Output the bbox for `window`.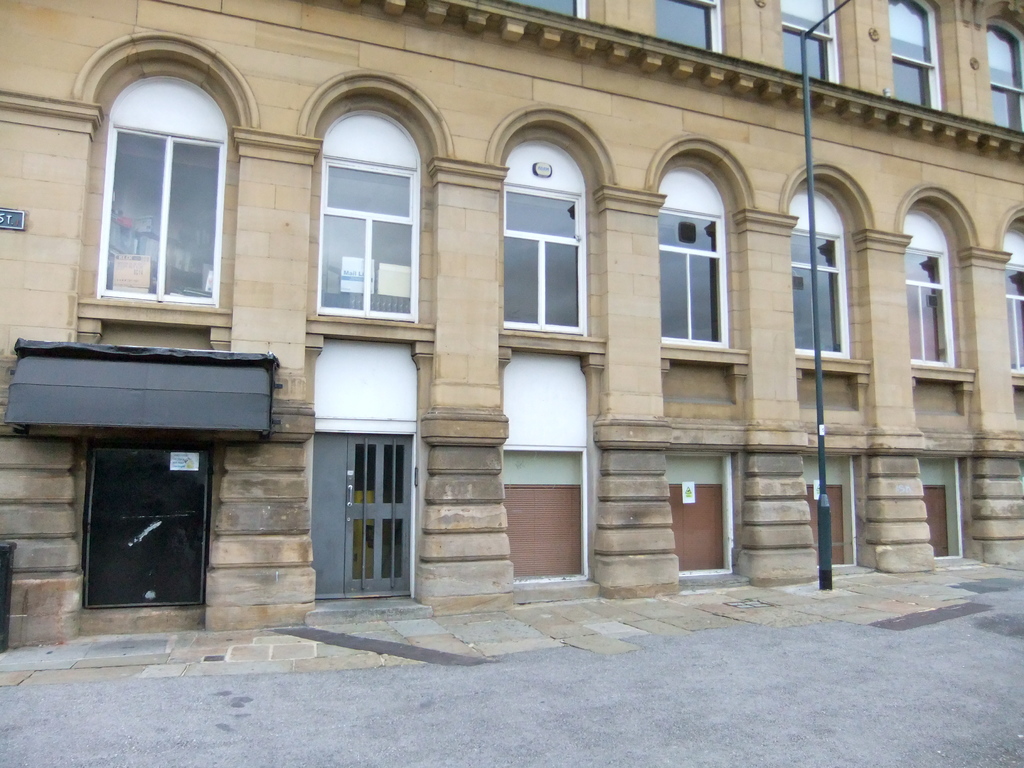
{"left": 642, "top": 0, "right": 729, "bottom": 53}.
